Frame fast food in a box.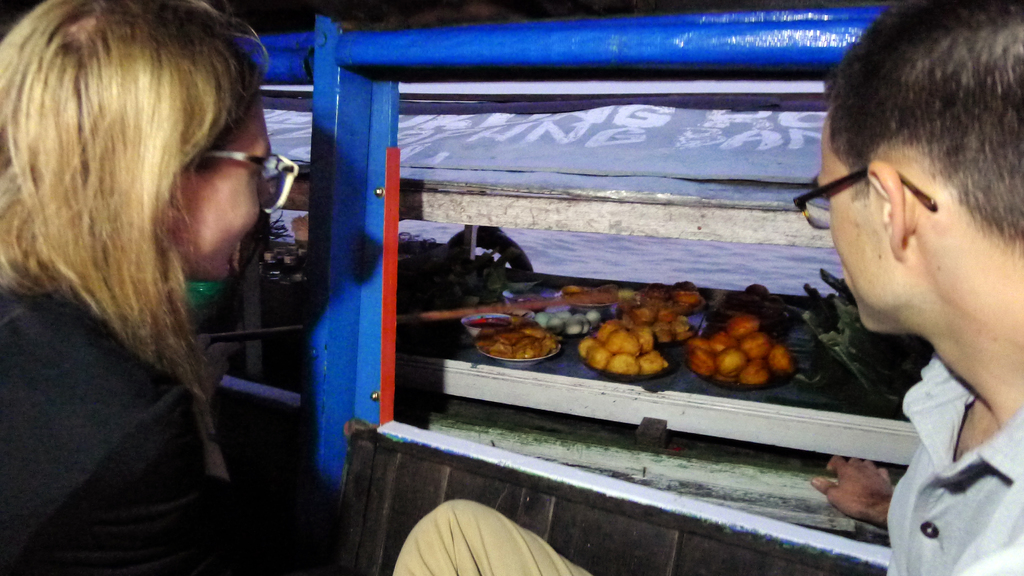
rect(636, 349, 669, 374).
